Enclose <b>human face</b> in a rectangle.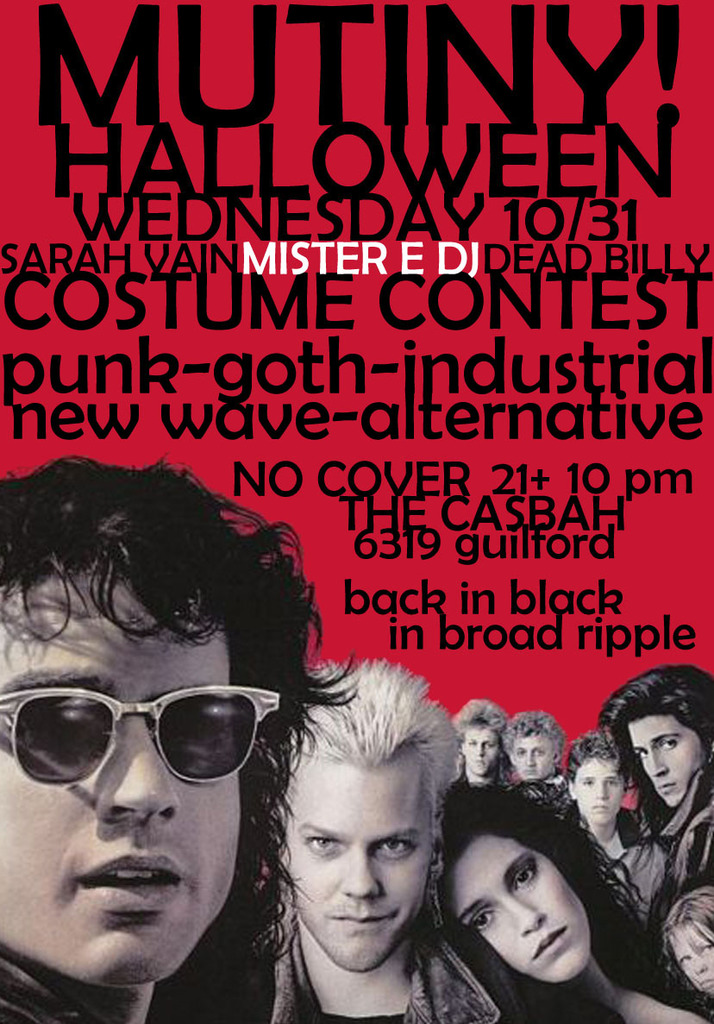
BBox(0, 569, 238, 977).
